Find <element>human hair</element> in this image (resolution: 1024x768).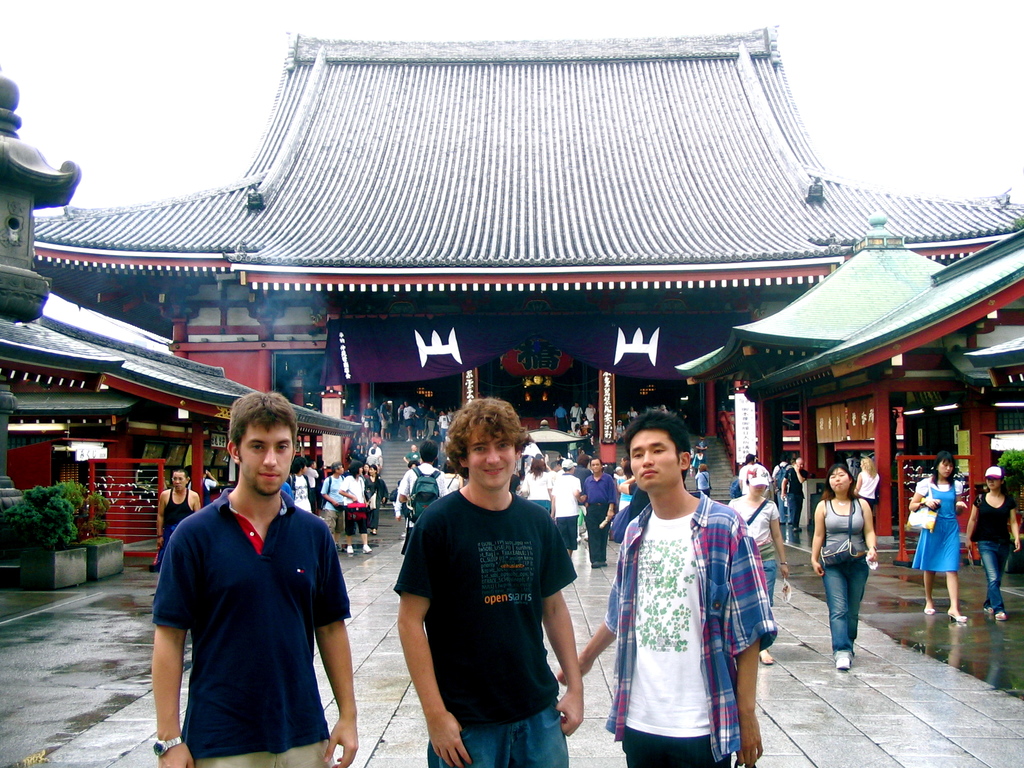
[744,452,755,463].
